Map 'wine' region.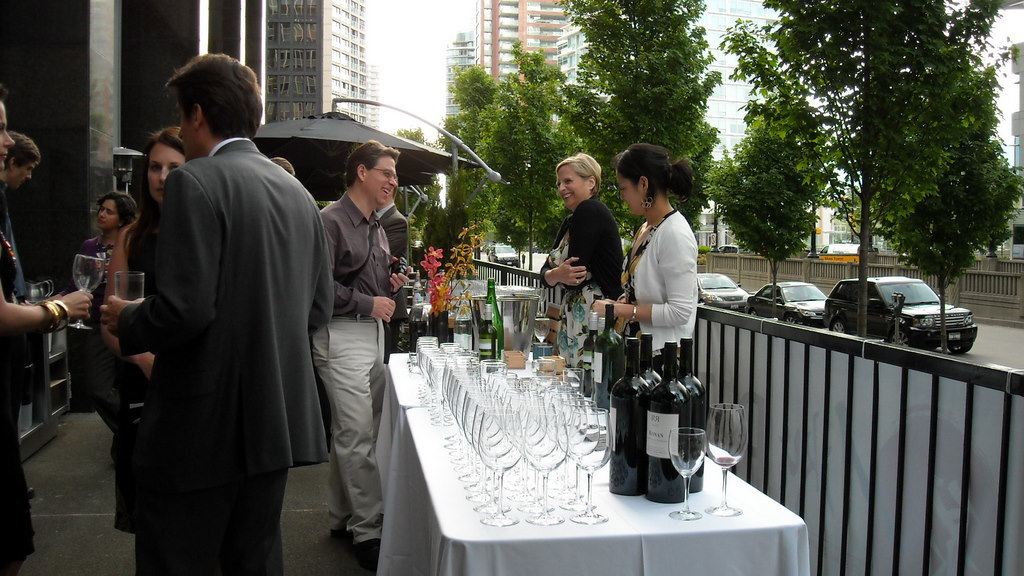
Mapped to BBox(412, 287, 425, 351).
